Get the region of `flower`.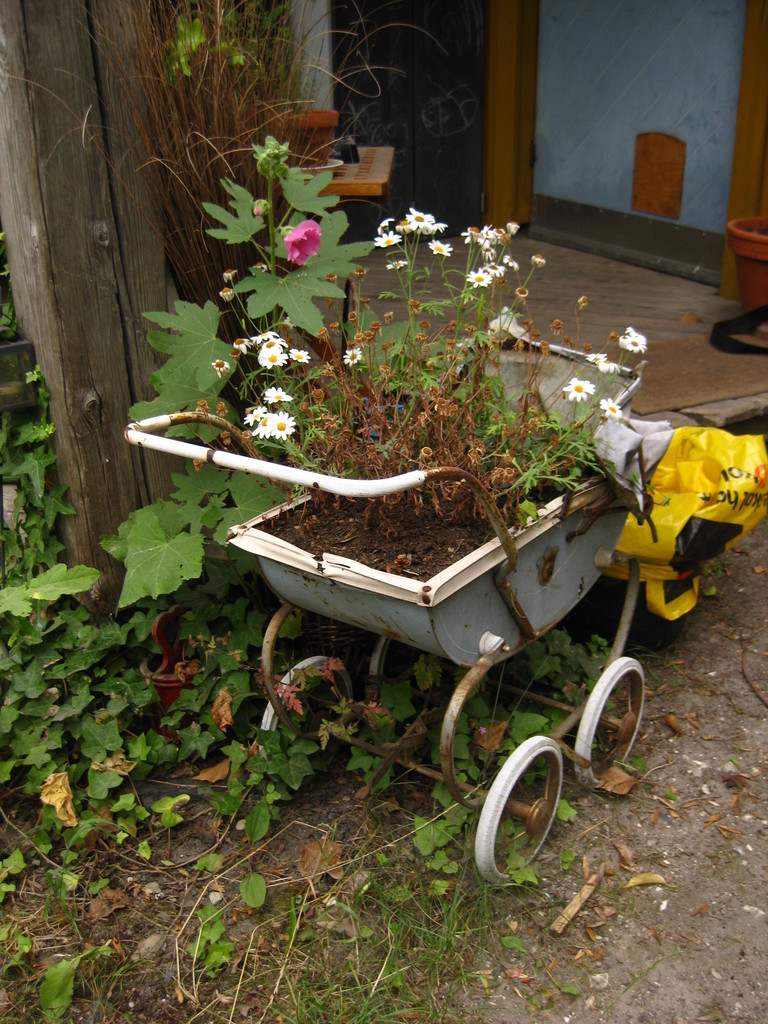
(469, 722, 476, 729).
